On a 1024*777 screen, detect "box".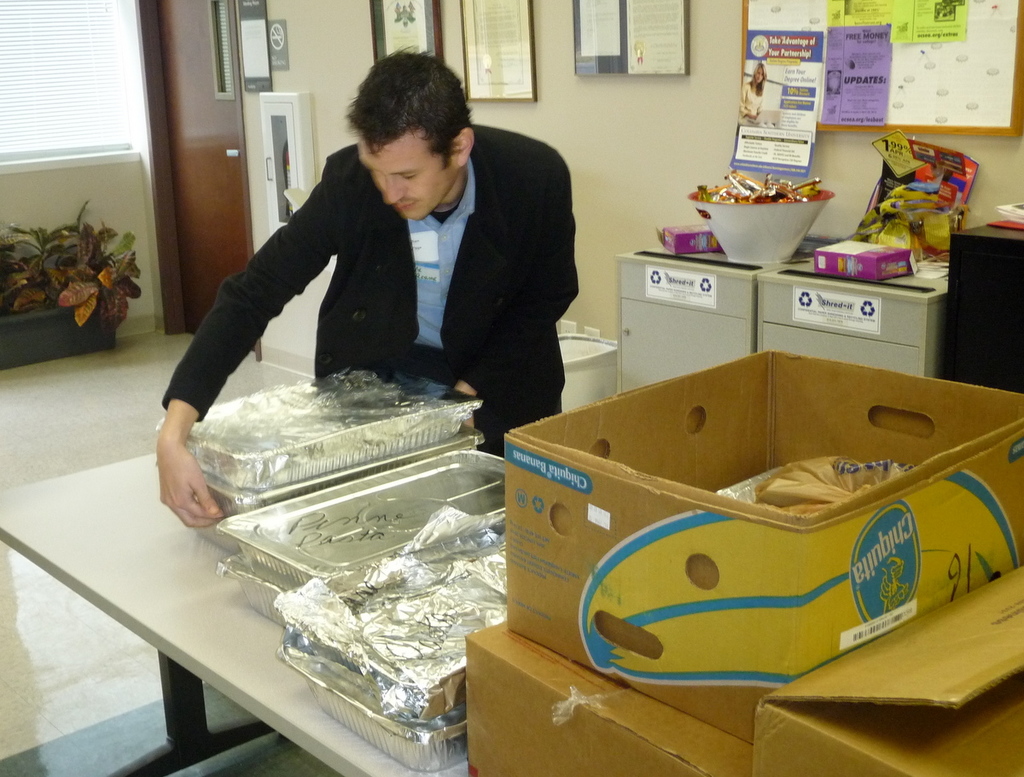
bbox=(483, 359, 1023, 669).
